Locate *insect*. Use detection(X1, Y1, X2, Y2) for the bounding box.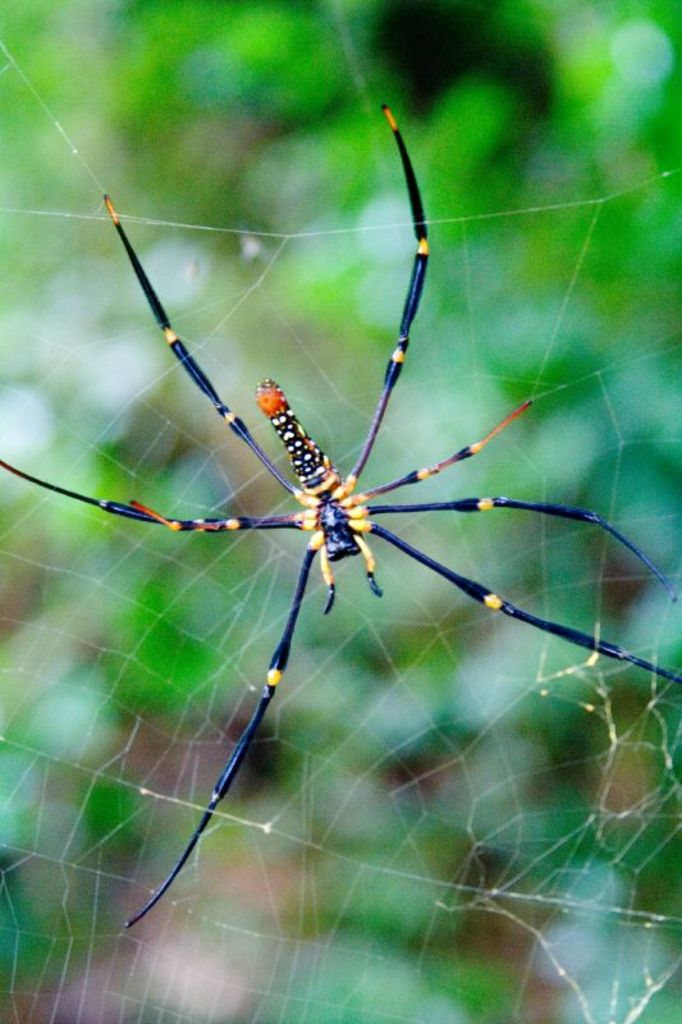
detection(0, 111, 679, 936).
